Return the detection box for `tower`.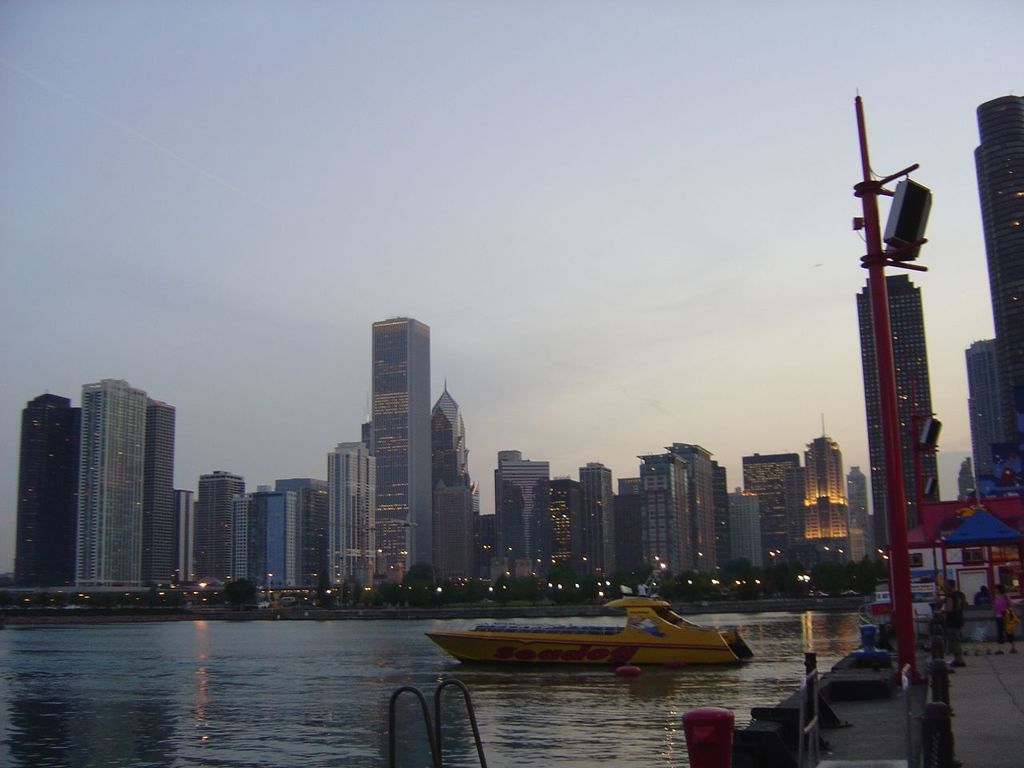
[x1=964, y1=332, x2=1002, y2=494].
